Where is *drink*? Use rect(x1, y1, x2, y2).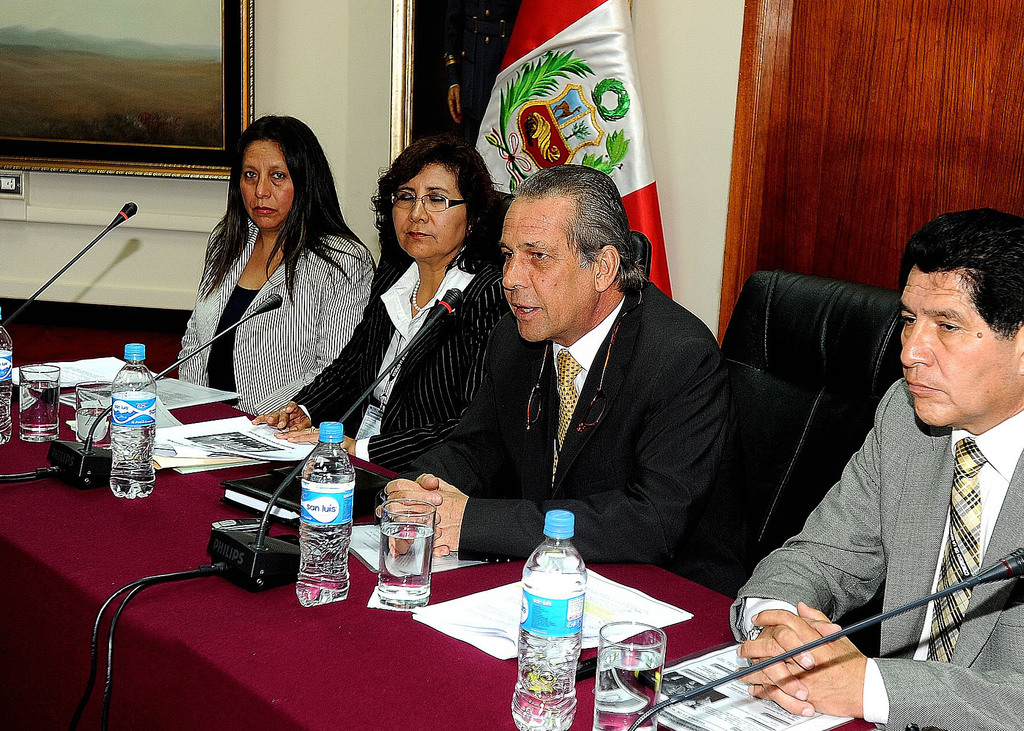
rect(108, 339, 159, 502).
